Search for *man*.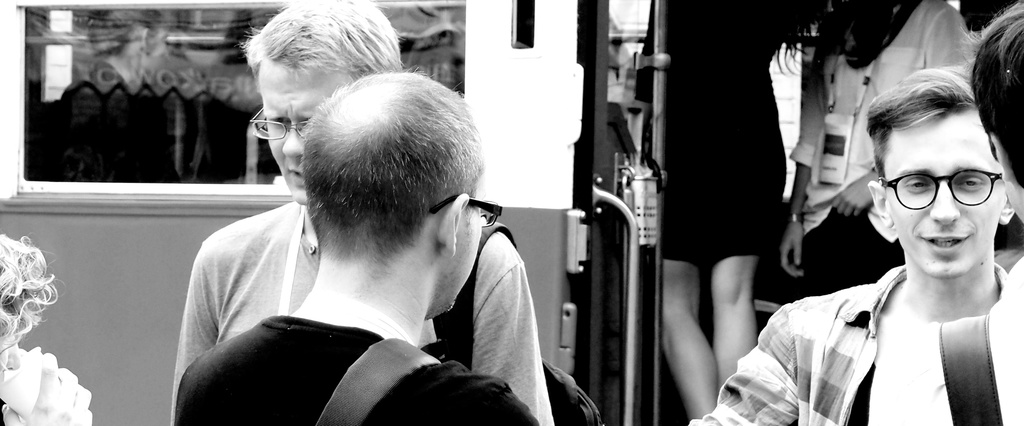
Found at 687:64:1009:425.
